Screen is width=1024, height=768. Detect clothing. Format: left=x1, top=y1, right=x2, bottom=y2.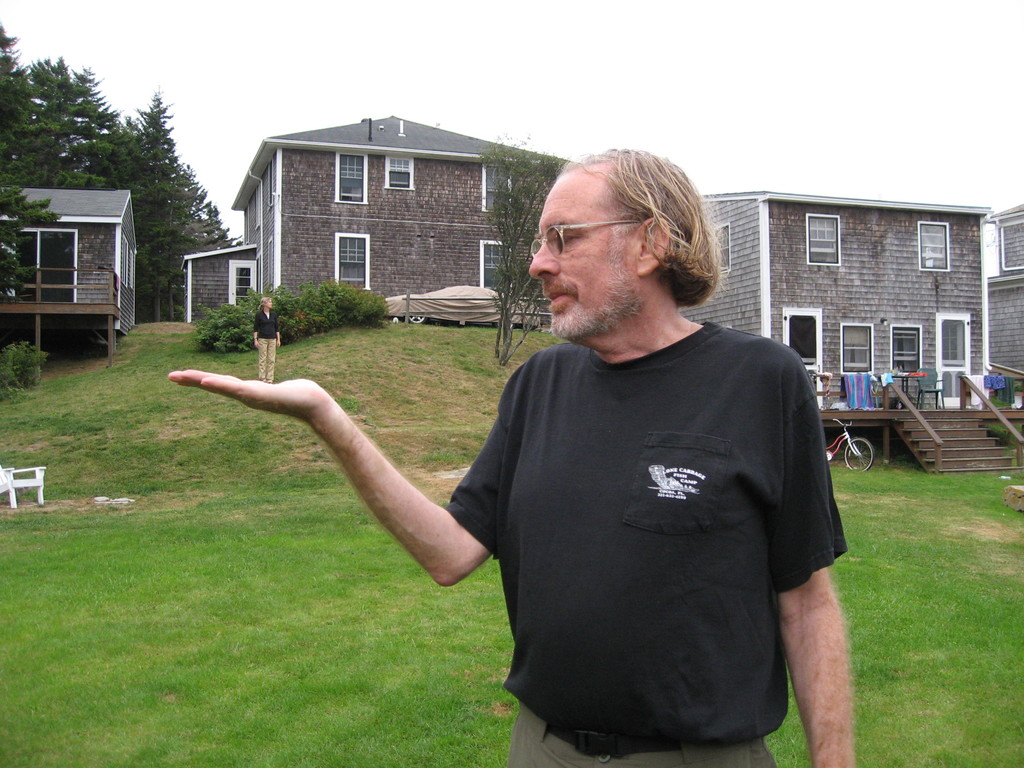
left=444, top=289, right=845, bottom=751.
